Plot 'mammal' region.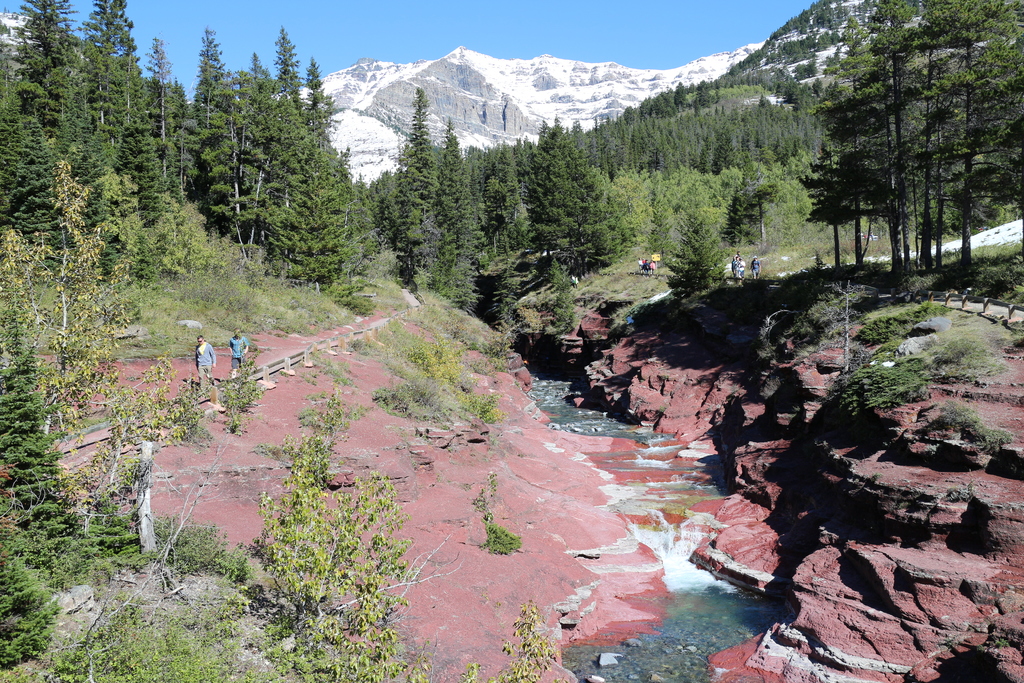
Plotted at <box>868,229,874,242</box>.
